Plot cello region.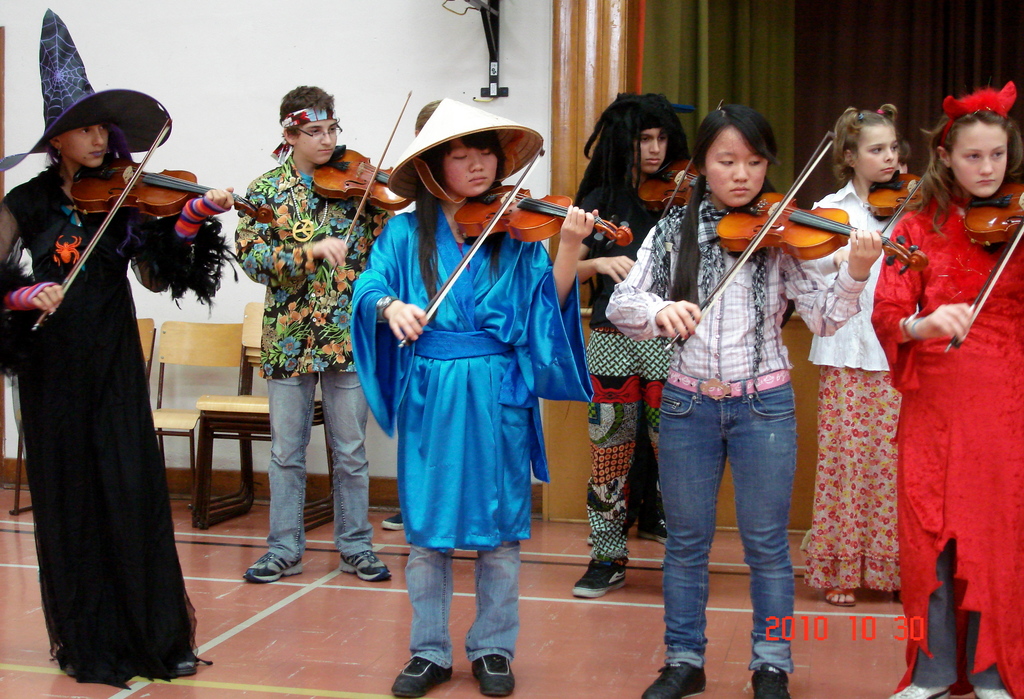
Plotted at box=[313, 88, 413, 280].
